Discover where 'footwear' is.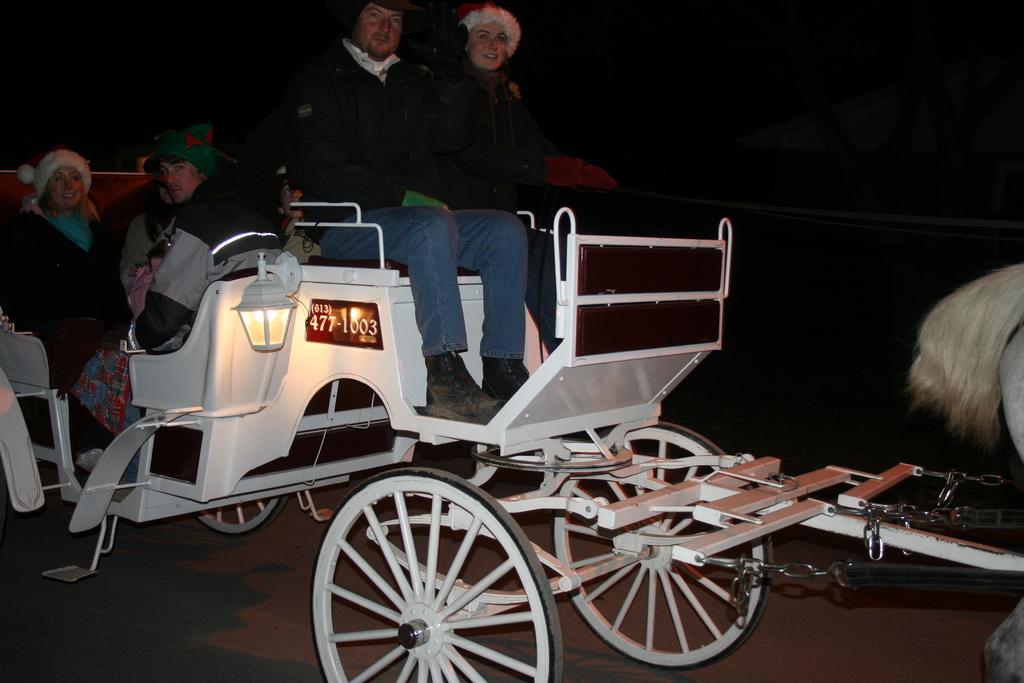
Discovered at rect(477, 354, 530, 401).
